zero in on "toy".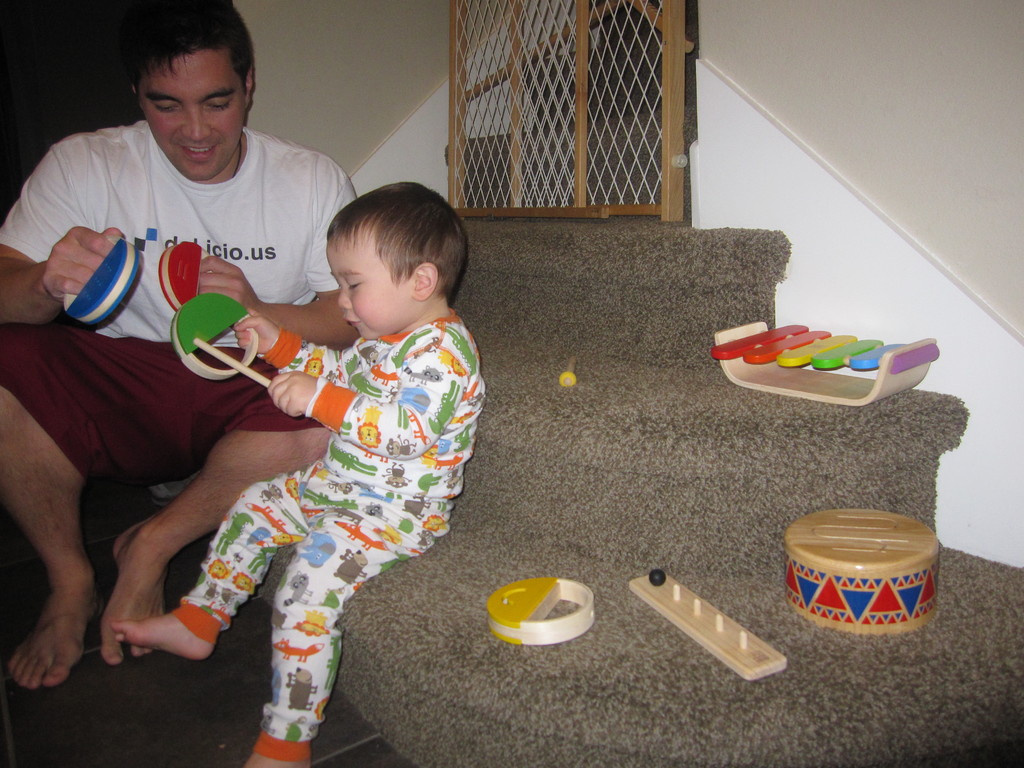
Zeroed in: crop(193, 330, 276, 393).
